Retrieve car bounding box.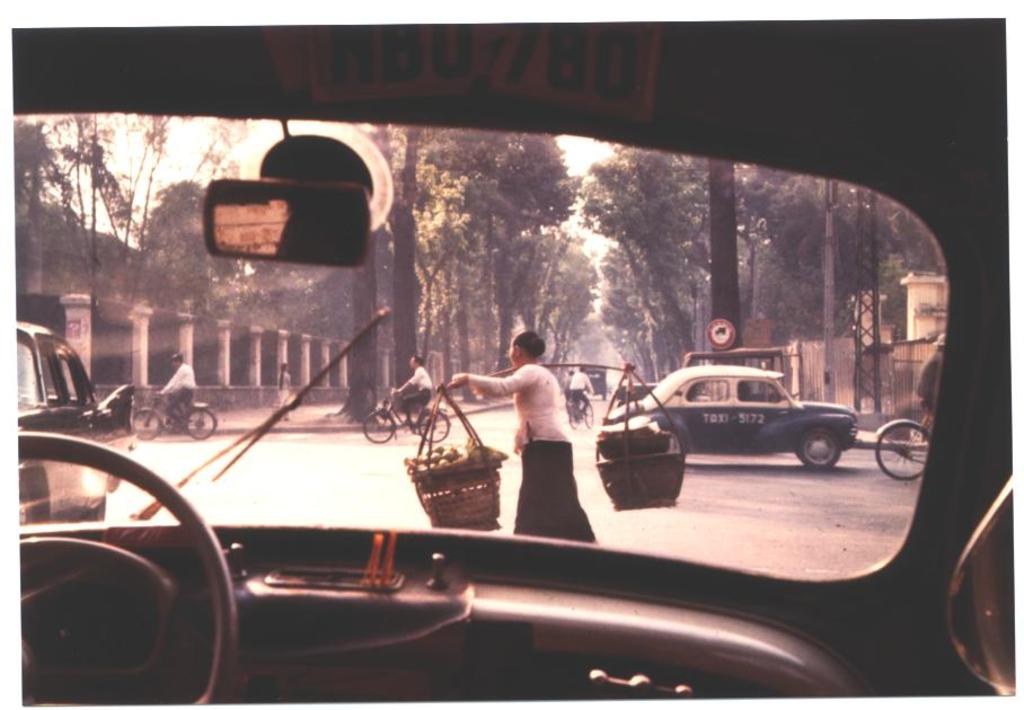
Bounding box: {"left": 17, "top": 323, "right": 142, "bottom": 524}.
